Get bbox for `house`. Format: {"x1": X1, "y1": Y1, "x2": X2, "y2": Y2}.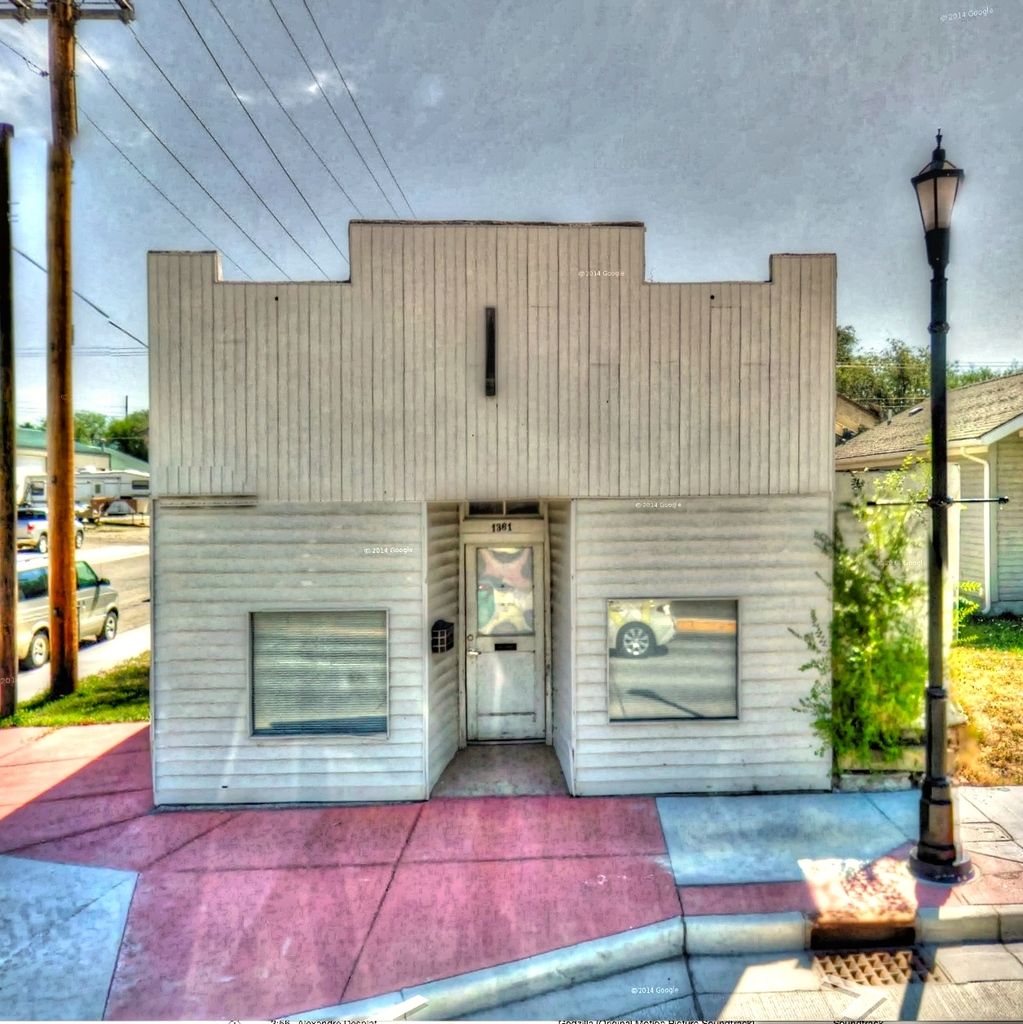
{"x1": 139, "y1": 205, "x2": 914, "y2": 804}.
